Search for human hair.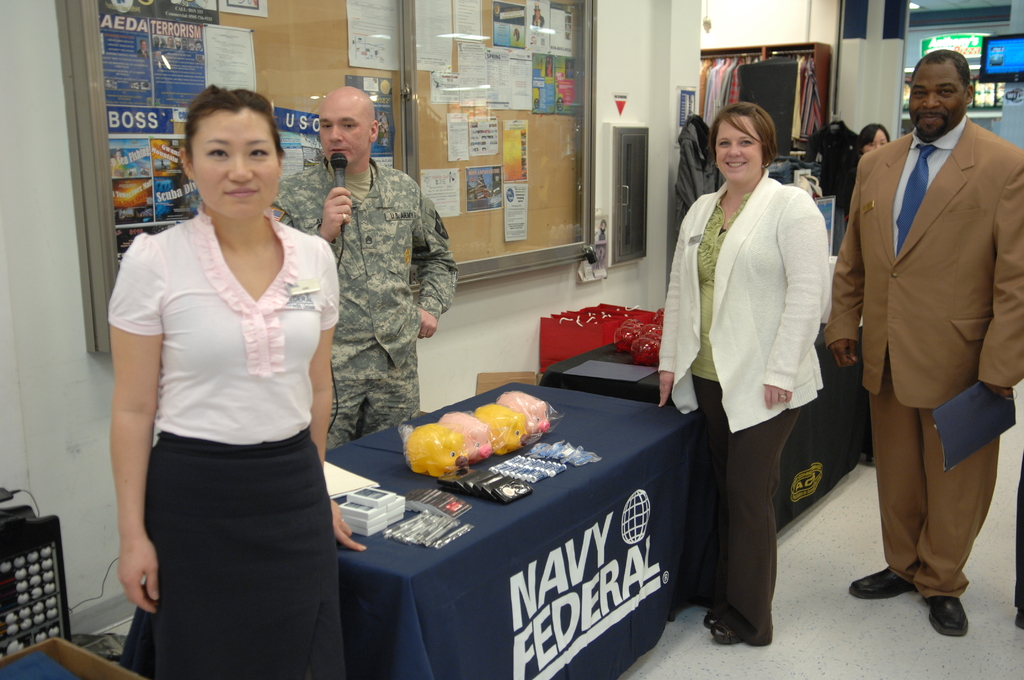
Found at left=705, top=96, right=774, bottom=174.
